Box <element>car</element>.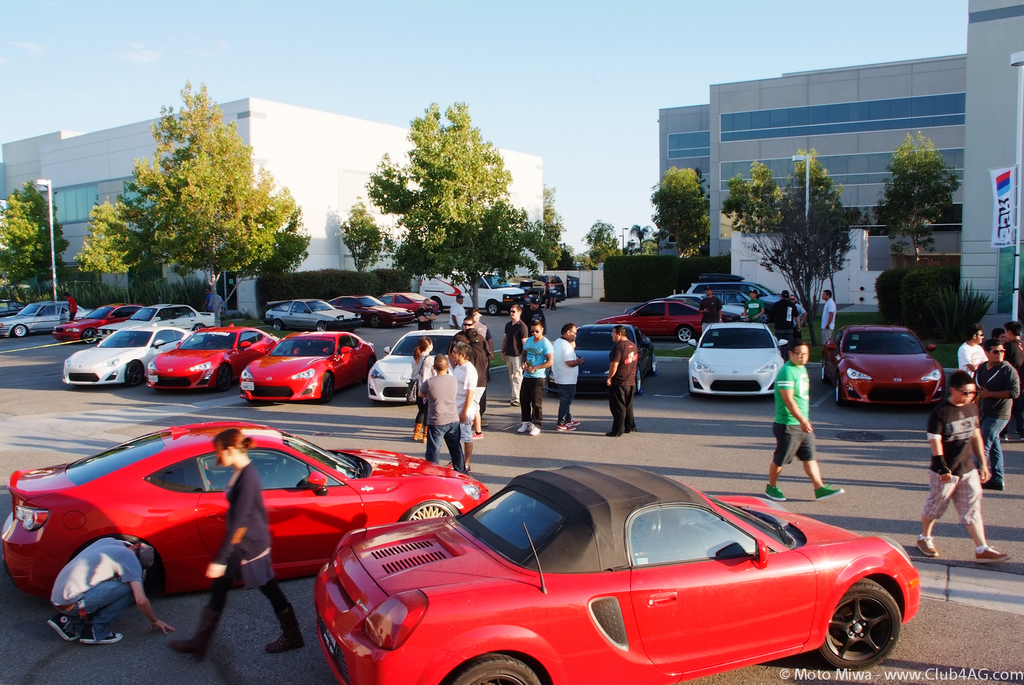
(317, 465, 920, 684).
